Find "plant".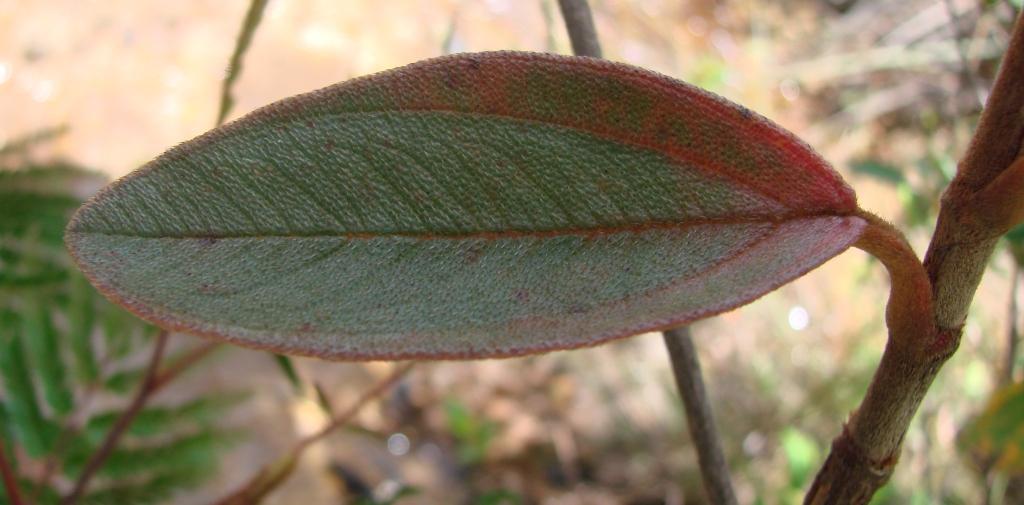
locate(64, 0, 1020, 503).
